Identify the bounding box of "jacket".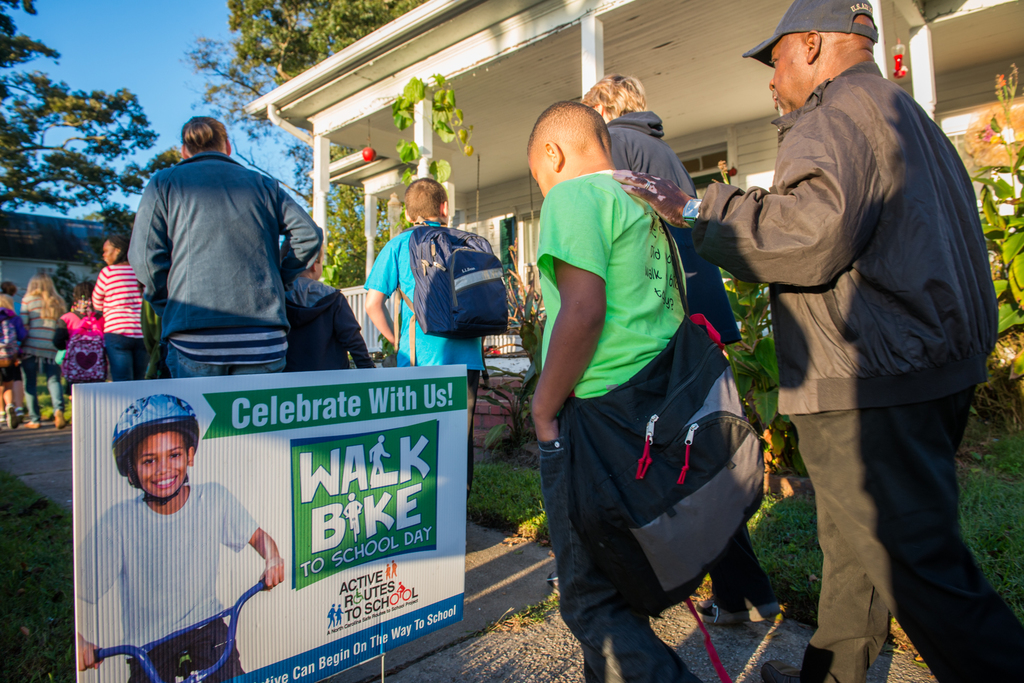
Rect(607, 105, 745, 367).
